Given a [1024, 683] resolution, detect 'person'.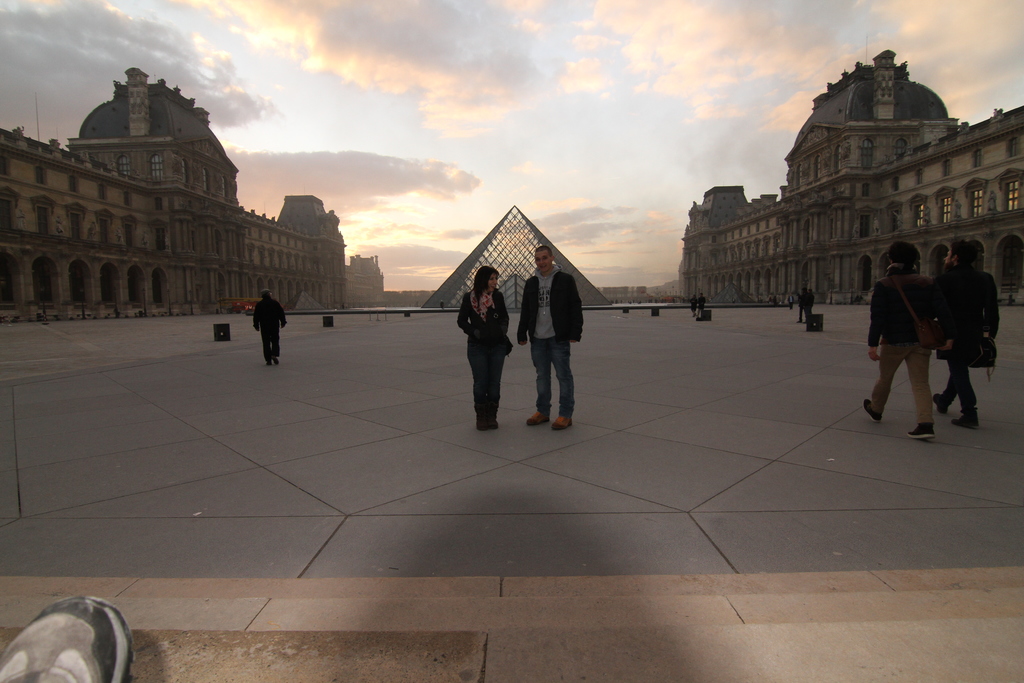
[806,288,815,314].
